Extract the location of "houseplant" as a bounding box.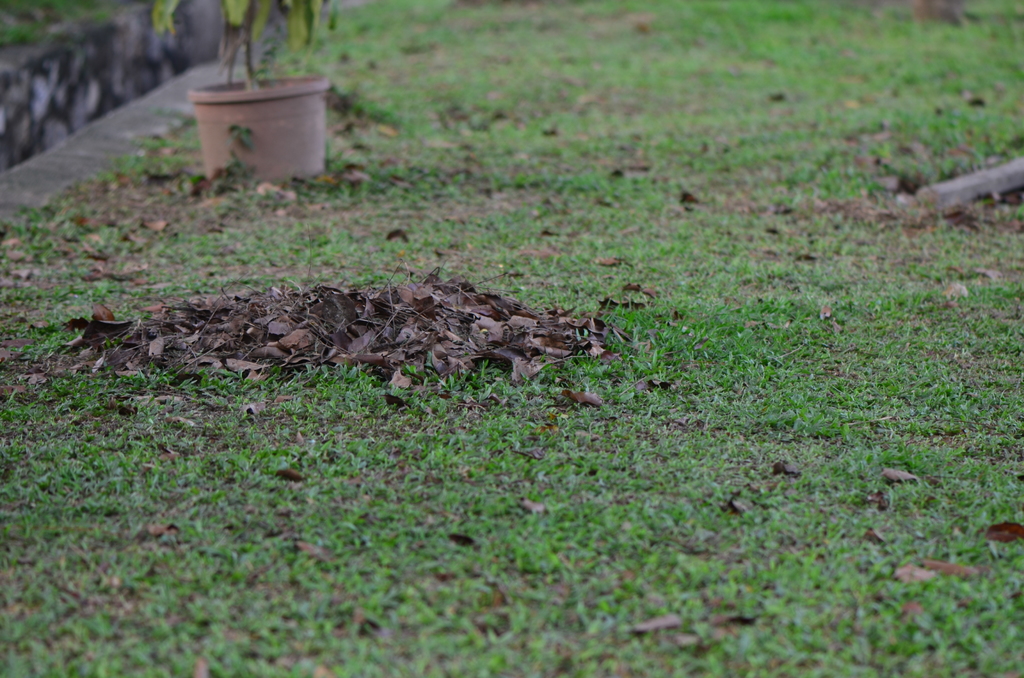
(152, 0, 330, 183).
